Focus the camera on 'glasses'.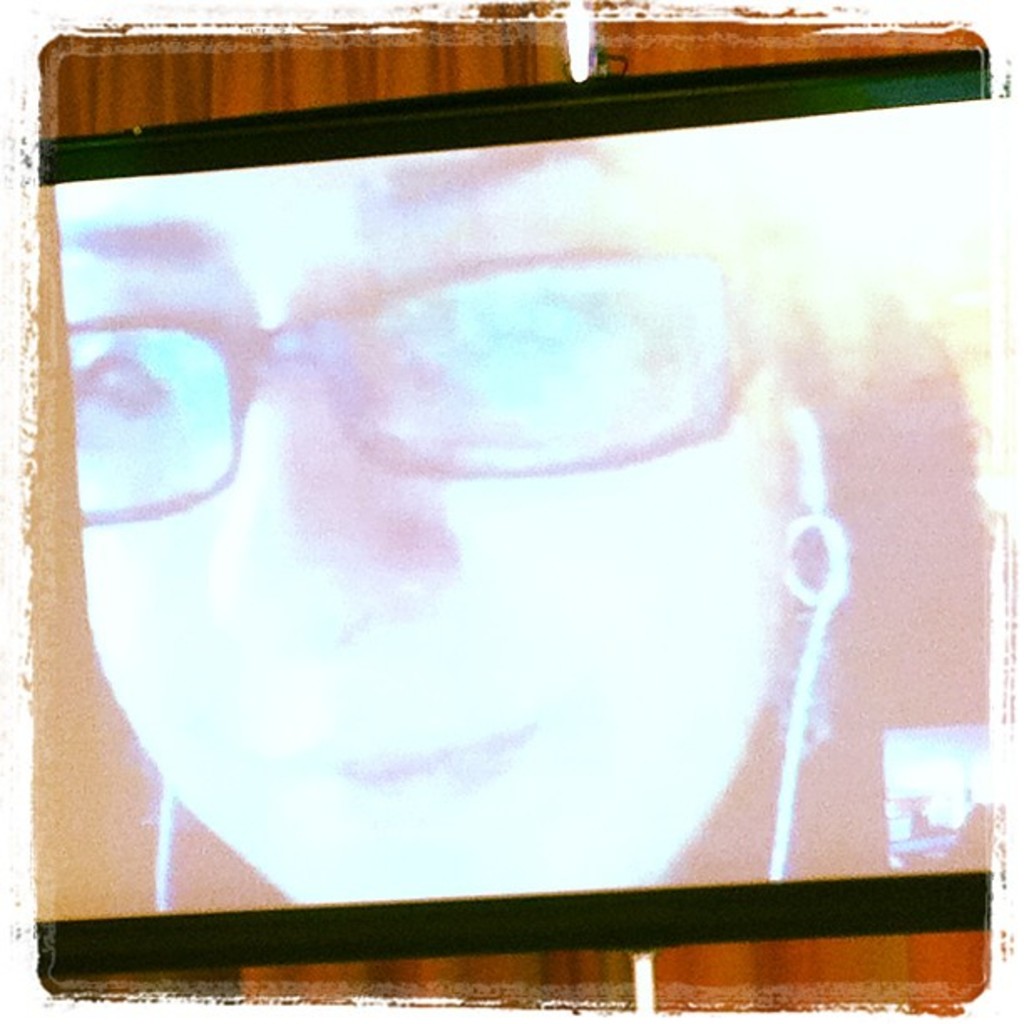
Focus region: select_region(79, 241, 768, 520).
